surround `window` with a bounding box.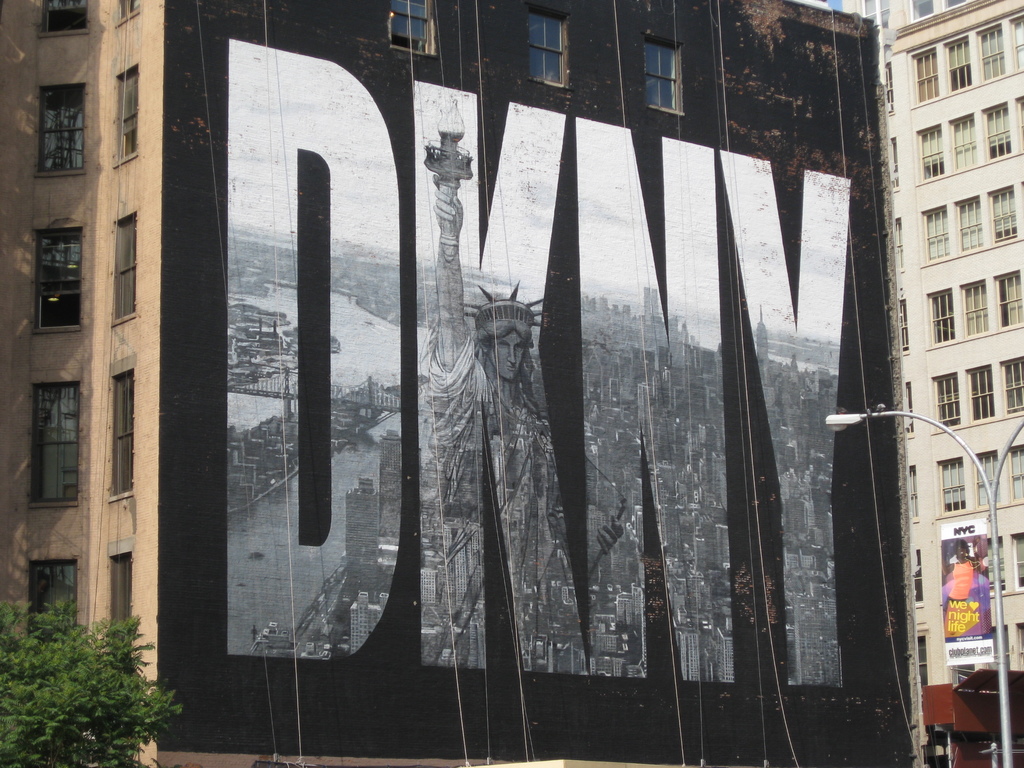
bbox=[34, 227, 84, 332].
